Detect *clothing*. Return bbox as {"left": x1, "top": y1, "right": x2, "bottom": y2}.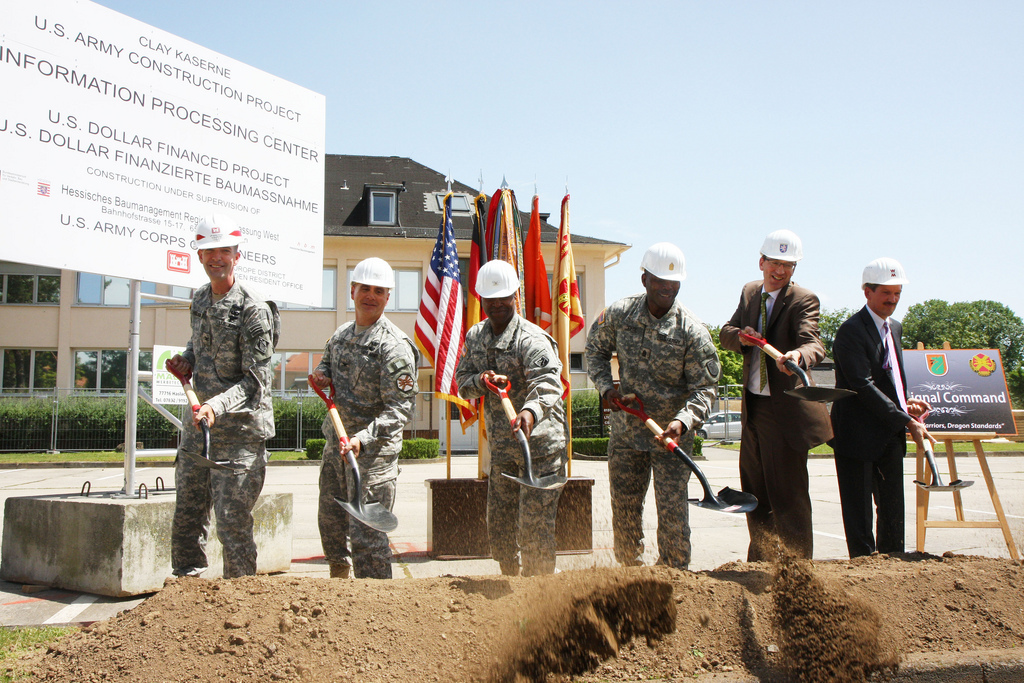
{"left": 156, "top": 244, "right": 276, "bottom": 599}.
